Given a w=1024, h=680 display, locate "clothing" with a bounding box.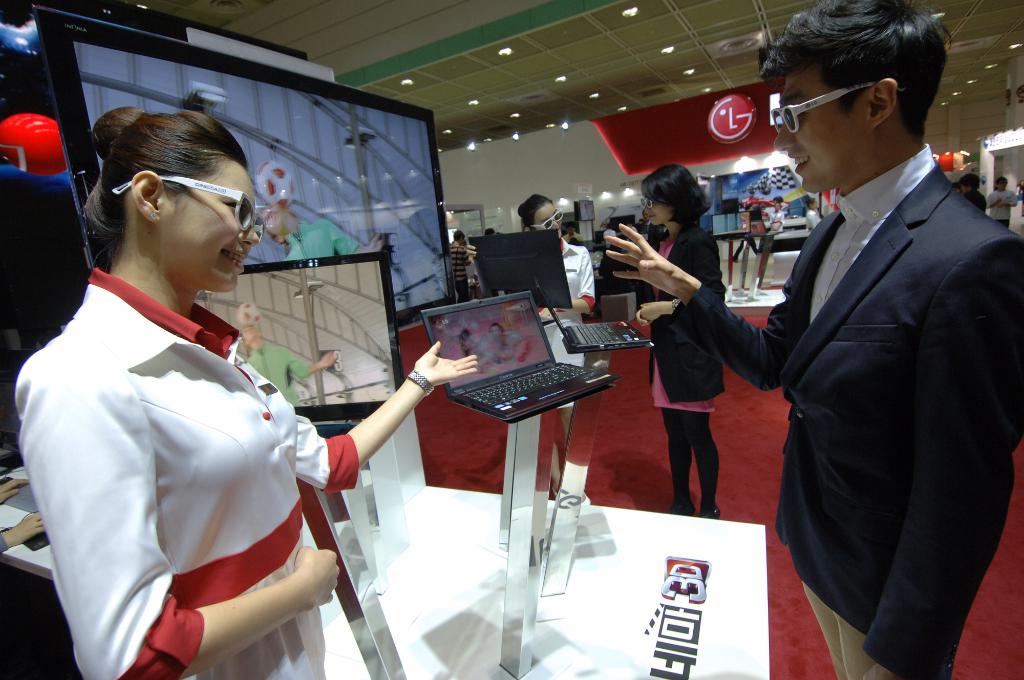
Located: x1=445, y1=234, x2=469, y2=307.
